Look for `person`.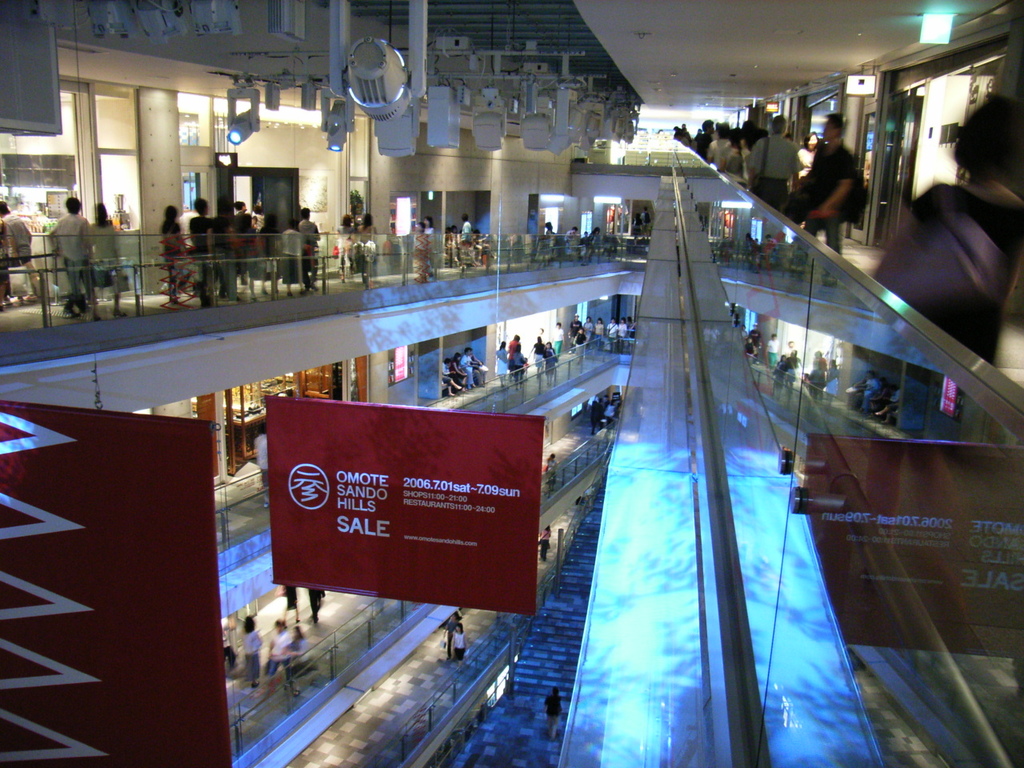
Found: <box>281,582,299,618</box>.
